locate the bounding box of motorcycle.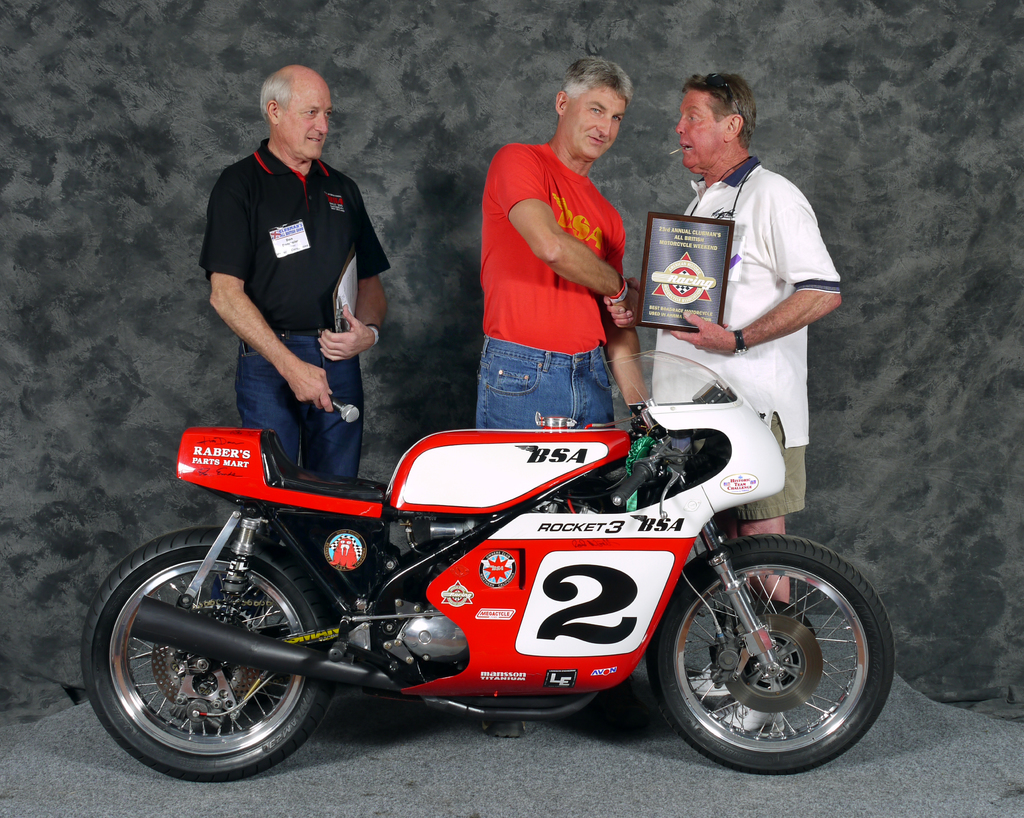
Bounding box: 76/351/895/783.
